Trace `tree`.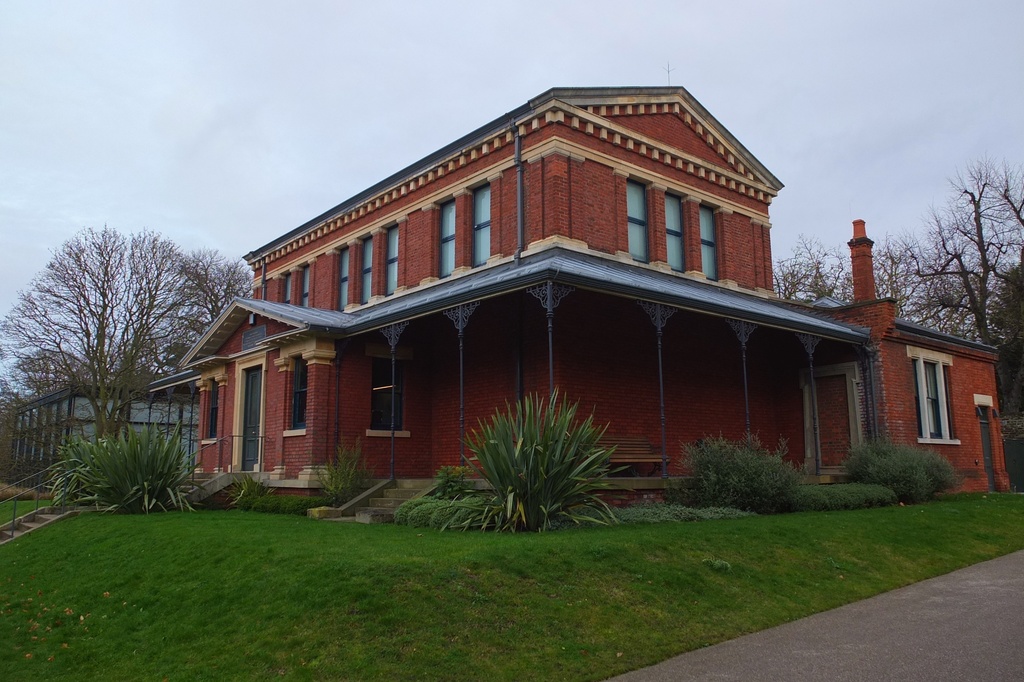
Traced to 0/228/253/441.
